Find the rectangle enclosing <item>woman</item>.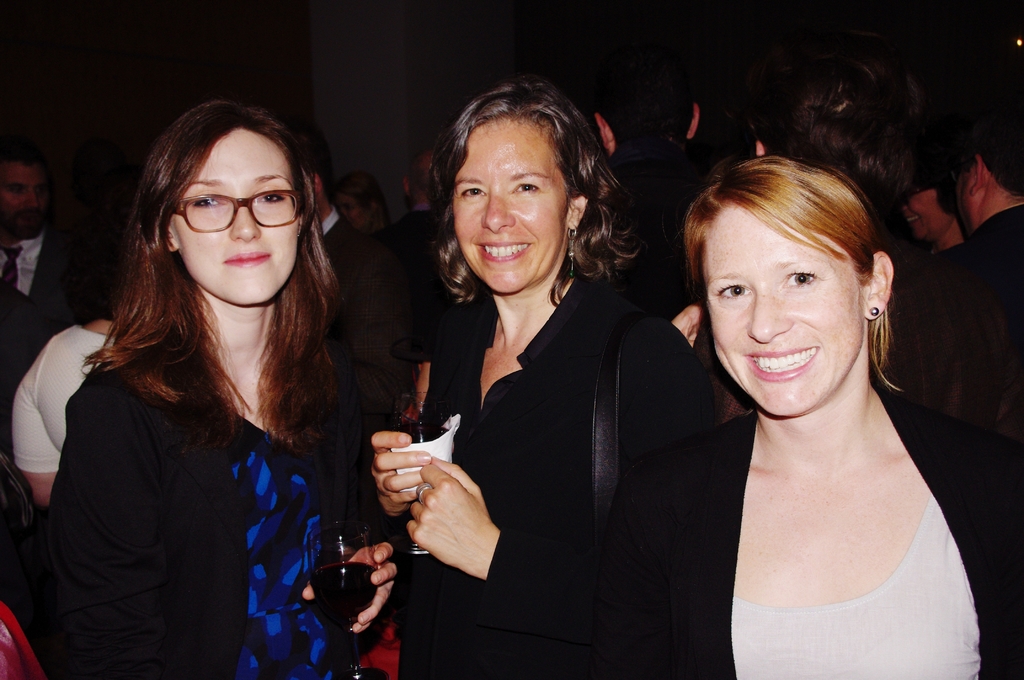
(595,152,1023,679).
